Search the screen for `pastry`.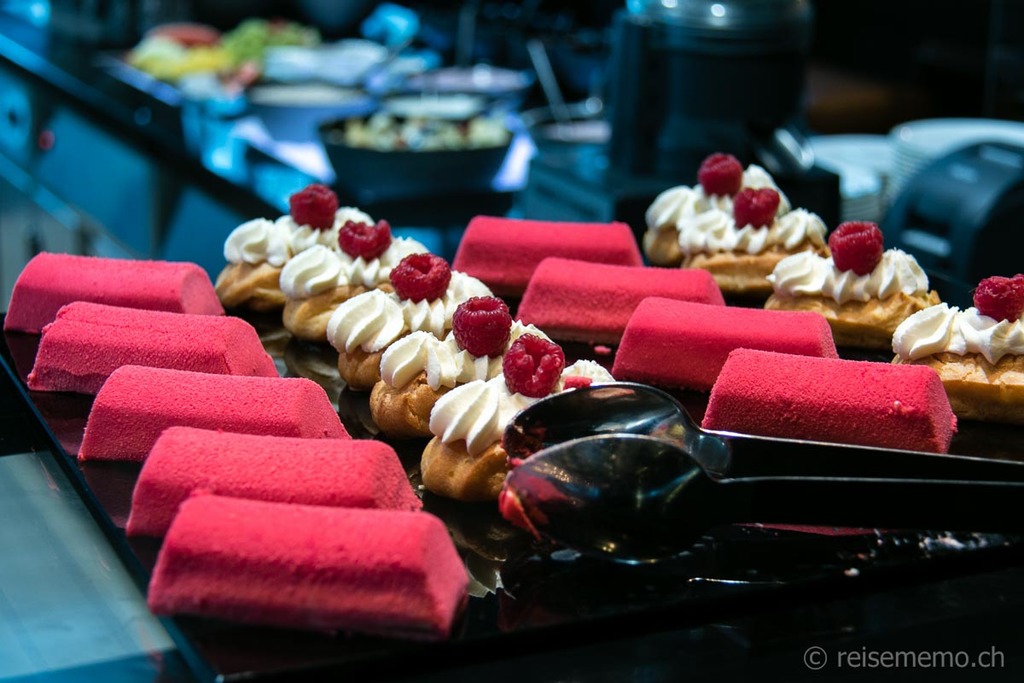
Found at locate(701, 344, 960, 452).
